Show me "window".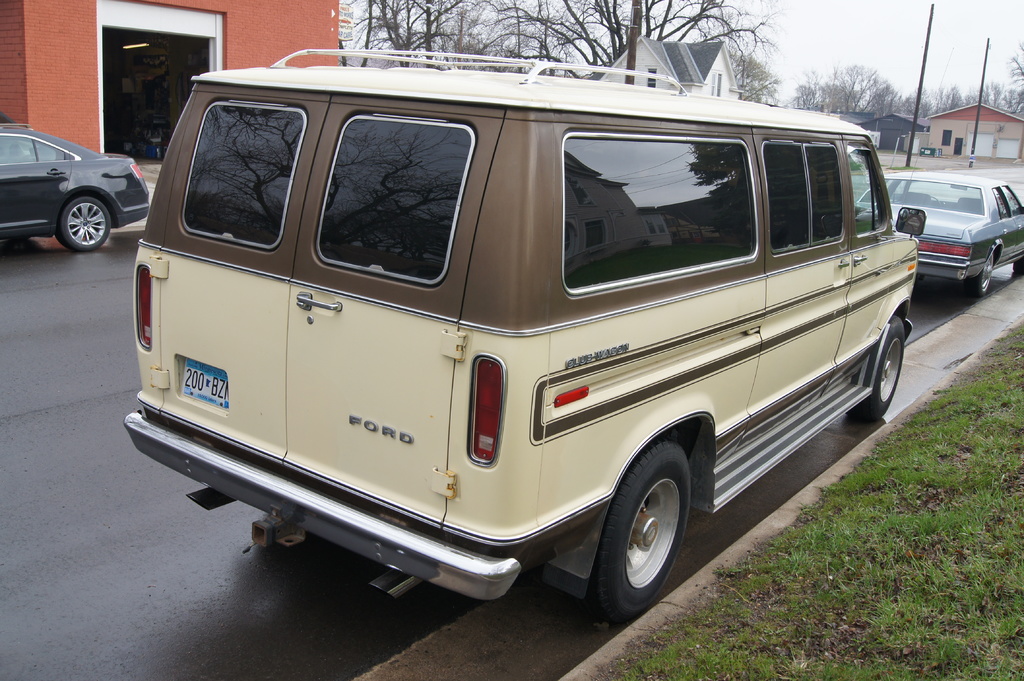
"window" is here: x1=316 y1=115 x2=476 y2=287.
